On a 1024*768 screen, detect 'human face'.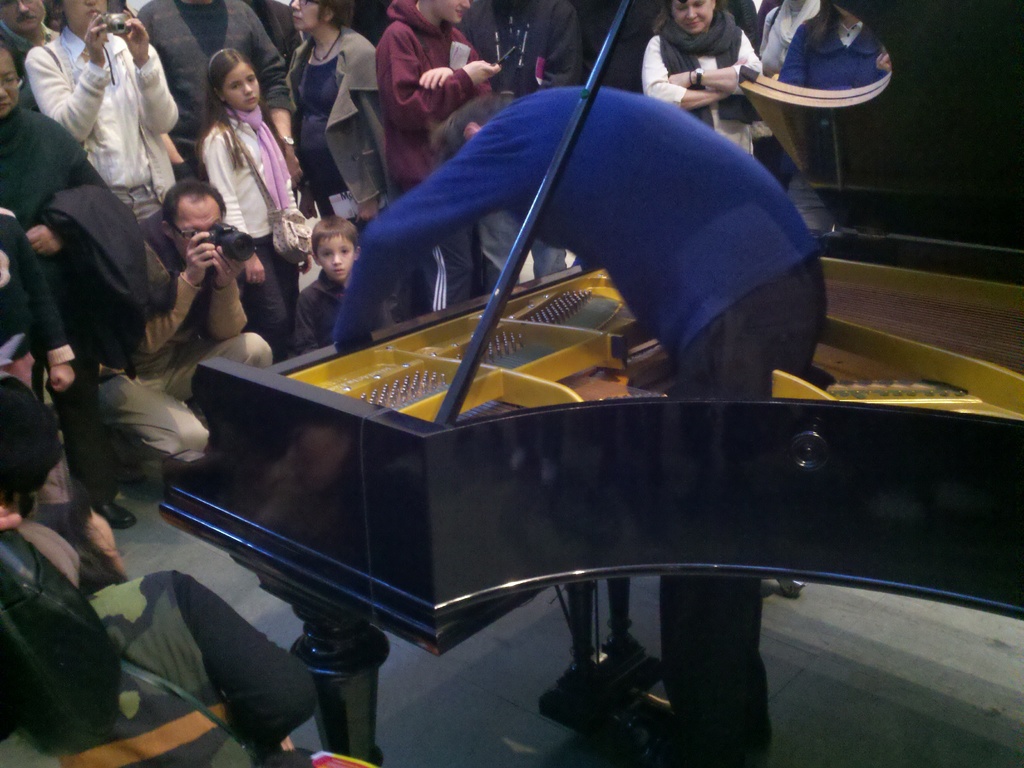
[0, 0, 41, 29].
